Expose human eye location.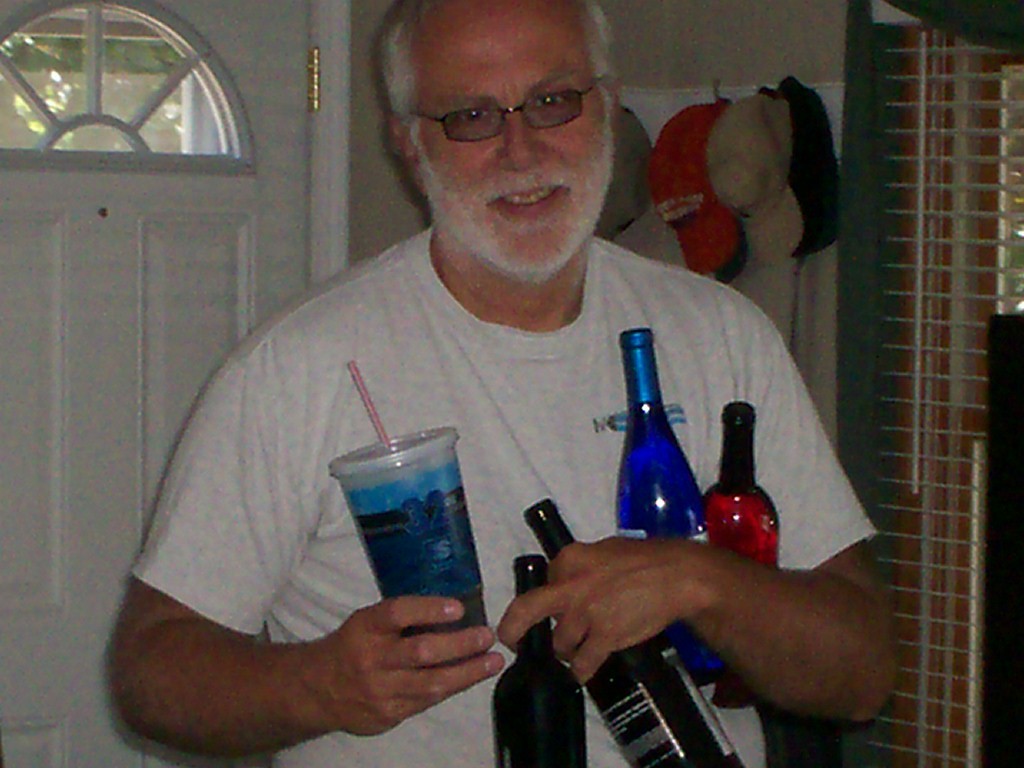
Exposed at 529,87,574,108.
